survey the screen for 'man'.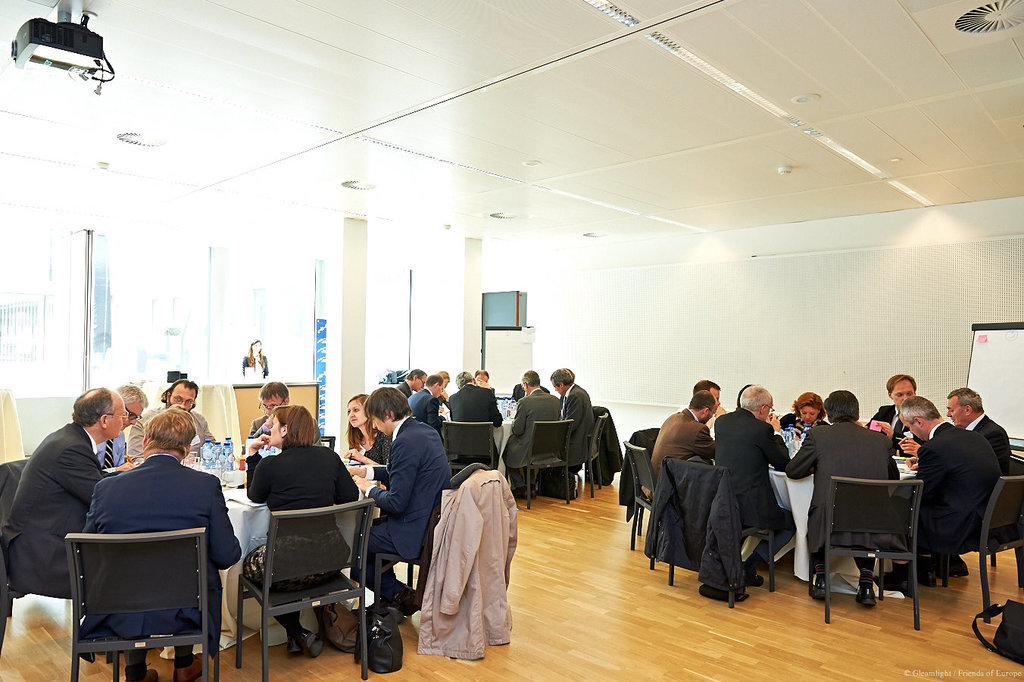
Survey found: 347/388/456/615.
